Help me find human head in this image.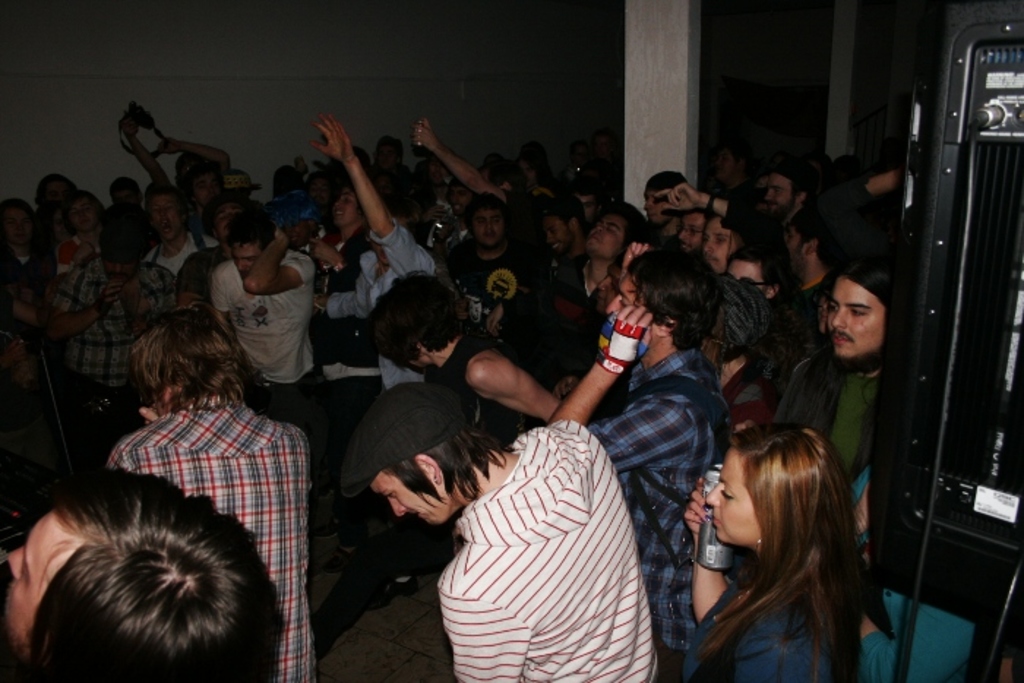
Found it: 376,136,404,168.
